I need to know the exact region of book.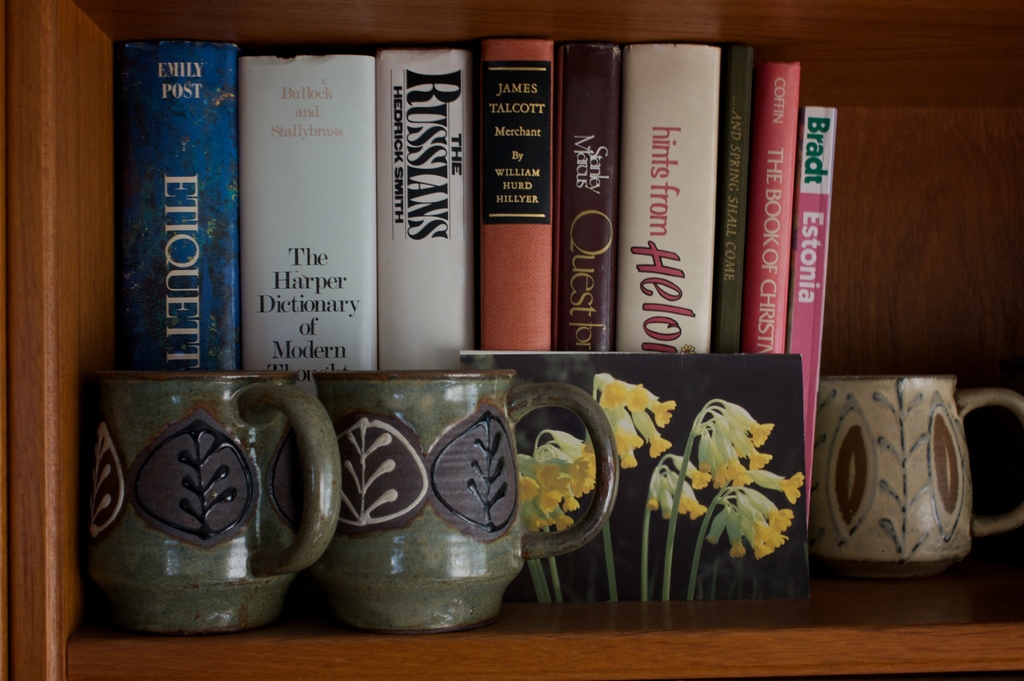
Region: <box>621,40,725,356</box>.
